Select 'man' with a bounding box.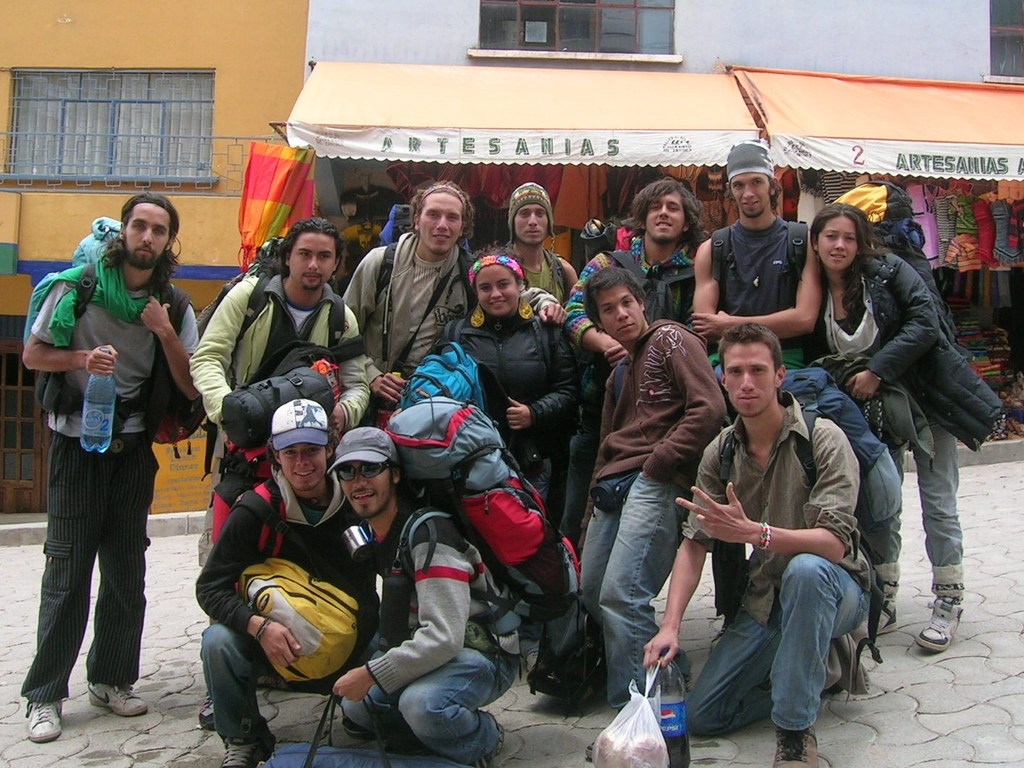
box(560, 176, 711, 561).
